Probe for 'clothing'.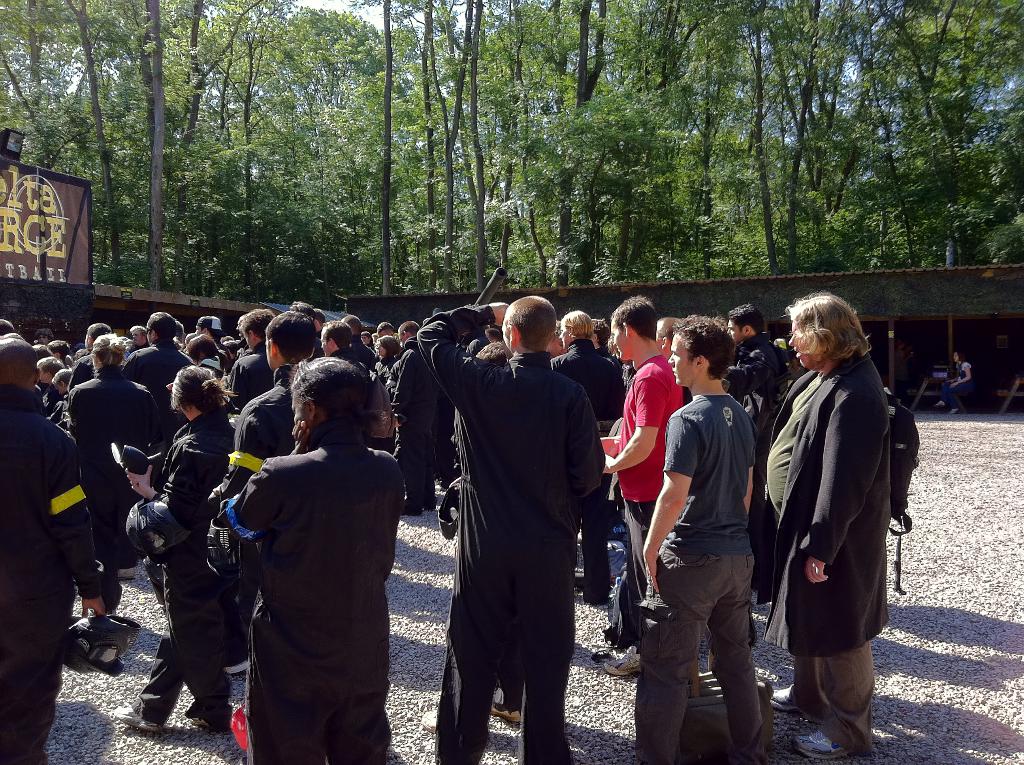
Probe result: 380/334/435/456.
